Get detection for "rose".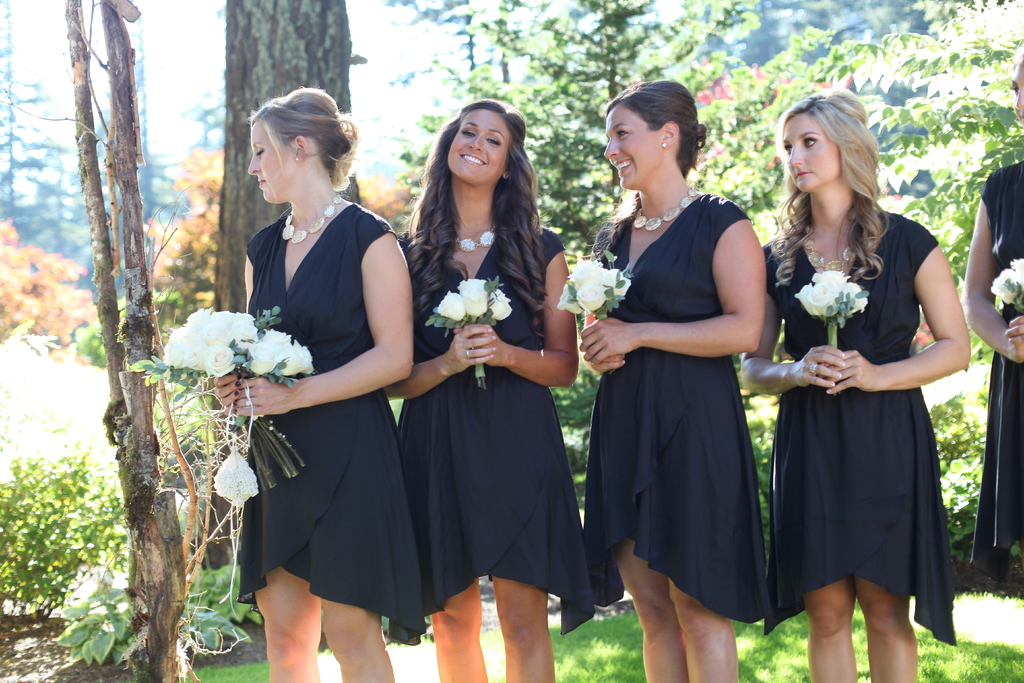
Detection: 486,287,515,322.
